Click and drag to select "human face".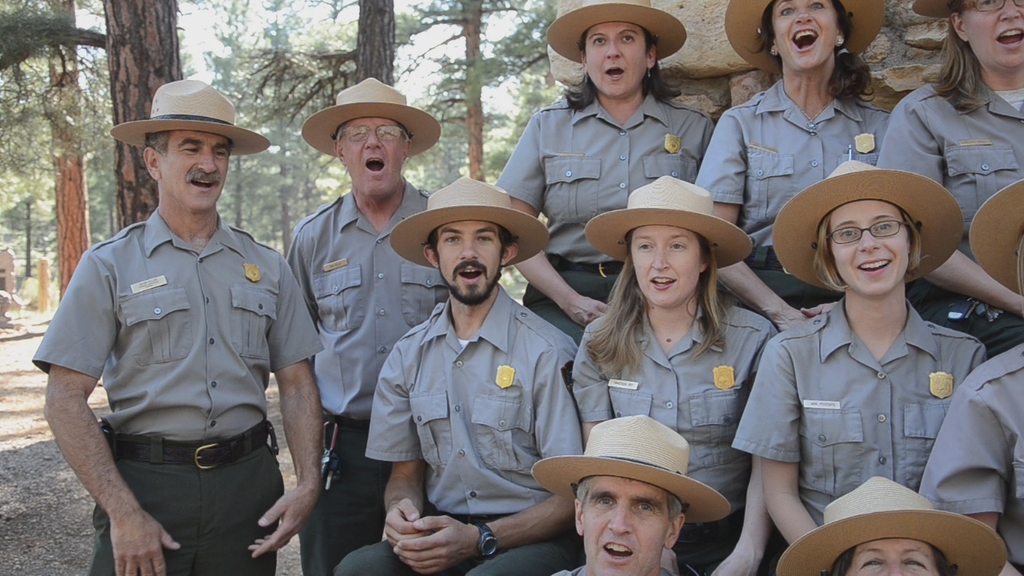
Selection: [x1=436, y1=223, x2=507, y2=305].
